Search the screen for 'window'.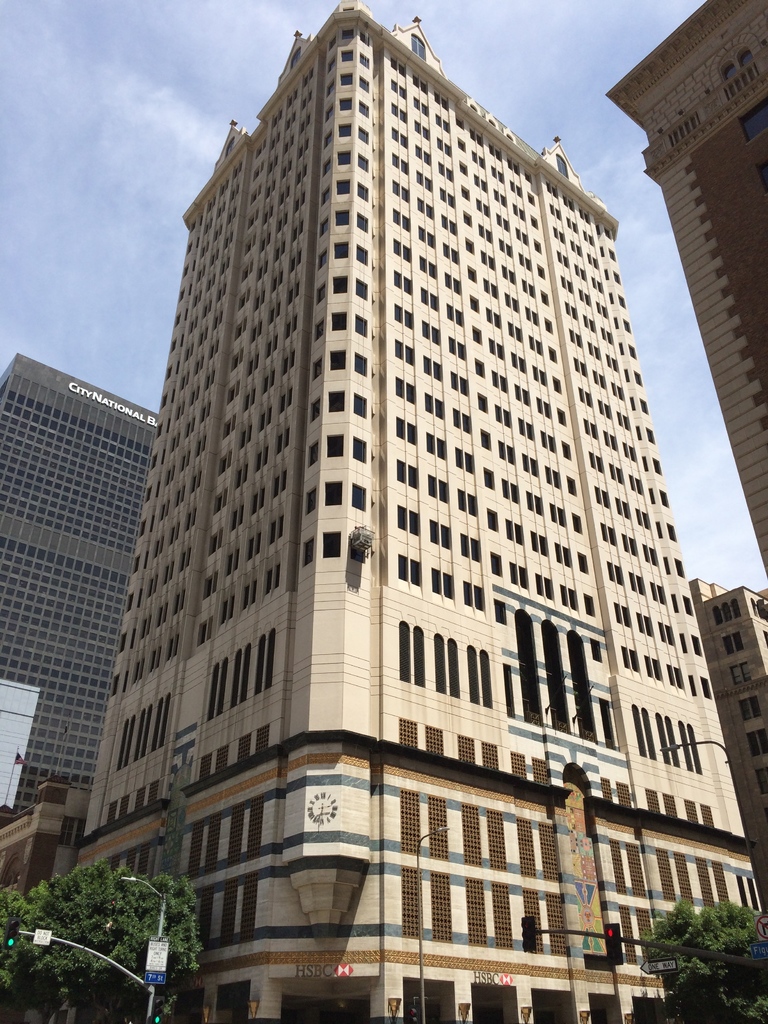
Found at box=[682, 595, 694, 614].
